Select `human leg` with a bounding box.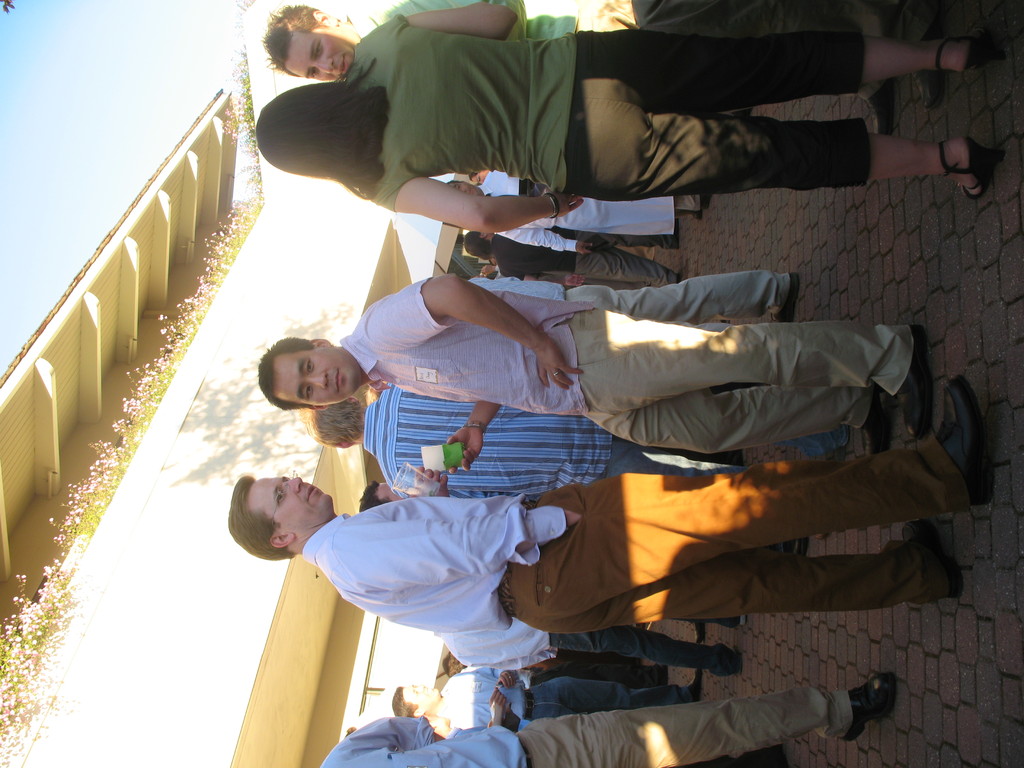
BBox(566, 267, 790, 309).
